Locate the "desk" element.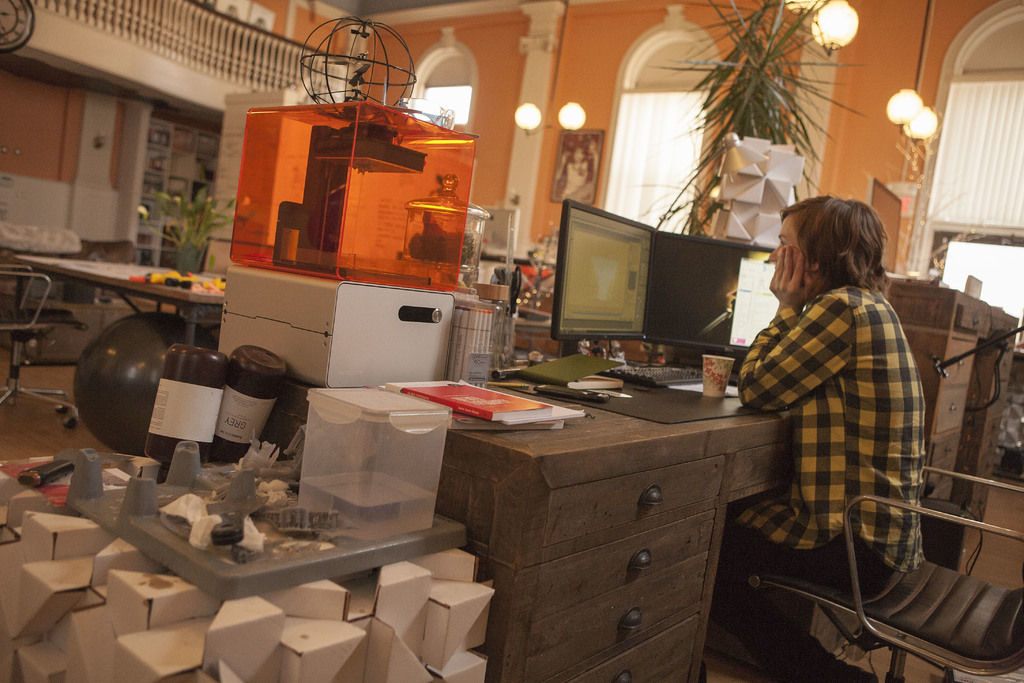
Element bbox: {"x1": 369, "y1": 335, "x2": 828, "y2": 682}.
